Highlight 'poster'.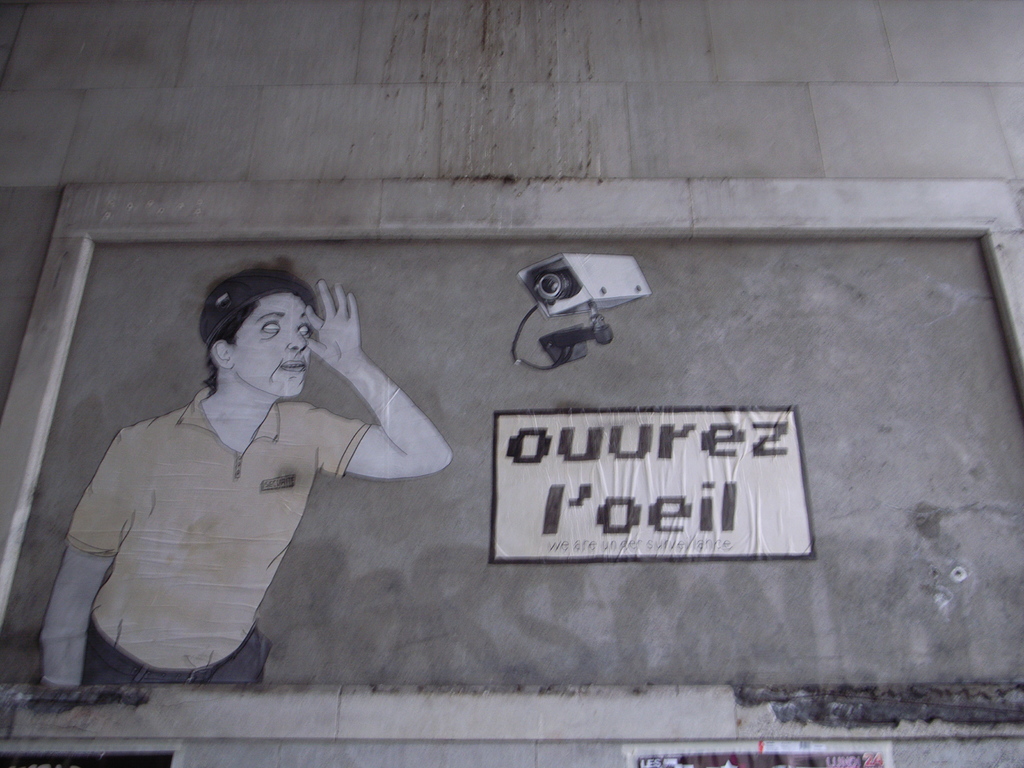
Highlighted region: [left=0, top=233, right=1023, bottom=685].
